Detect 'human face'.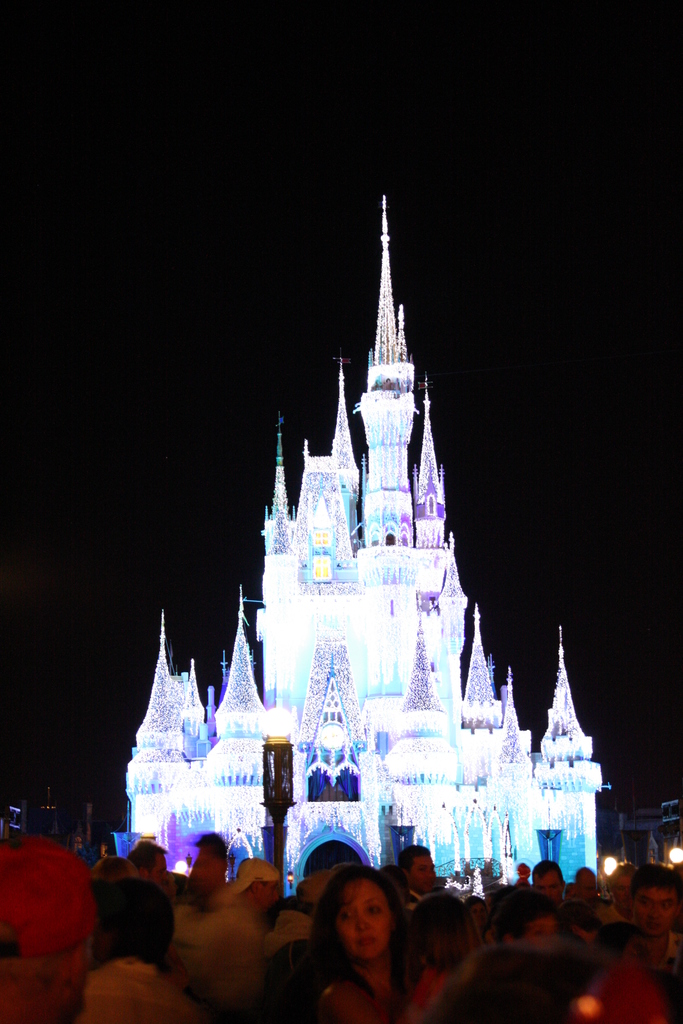
Detected at select_region(520, 910, 561, 948).
